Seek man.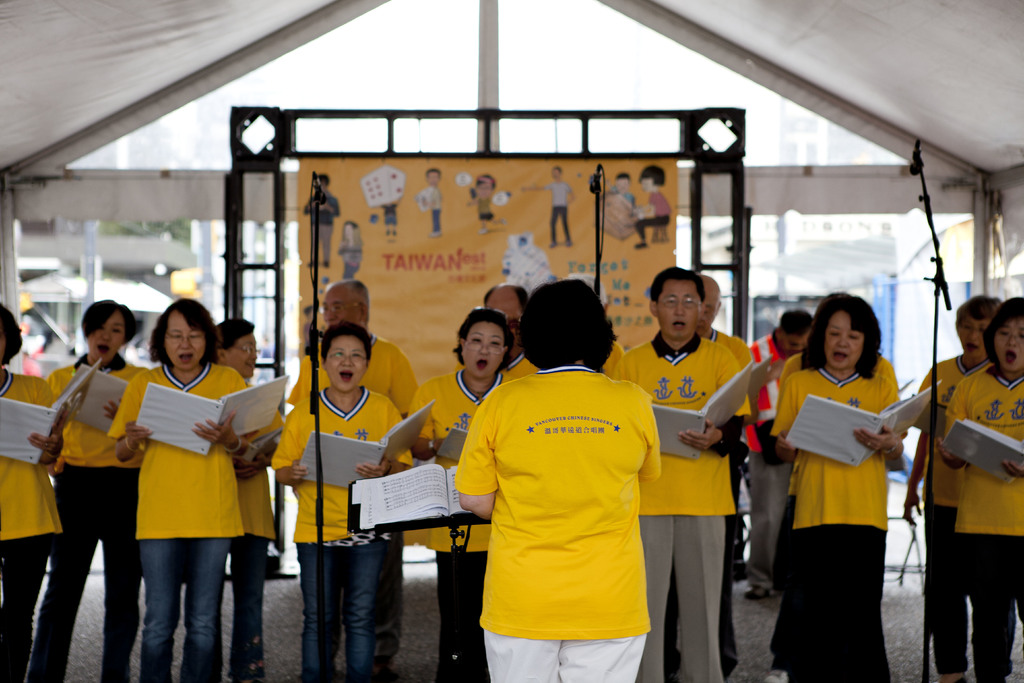
[left=660, top=277, right=749, bottom=682].
